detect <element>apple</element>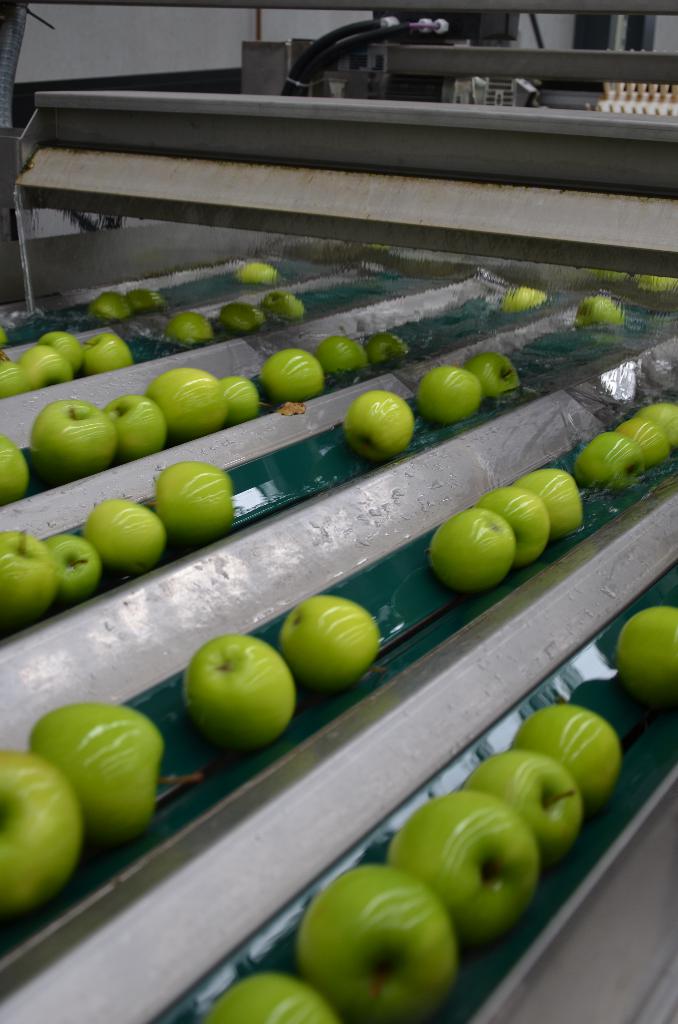
[left=233, top=258, right=278, bottom=285]
